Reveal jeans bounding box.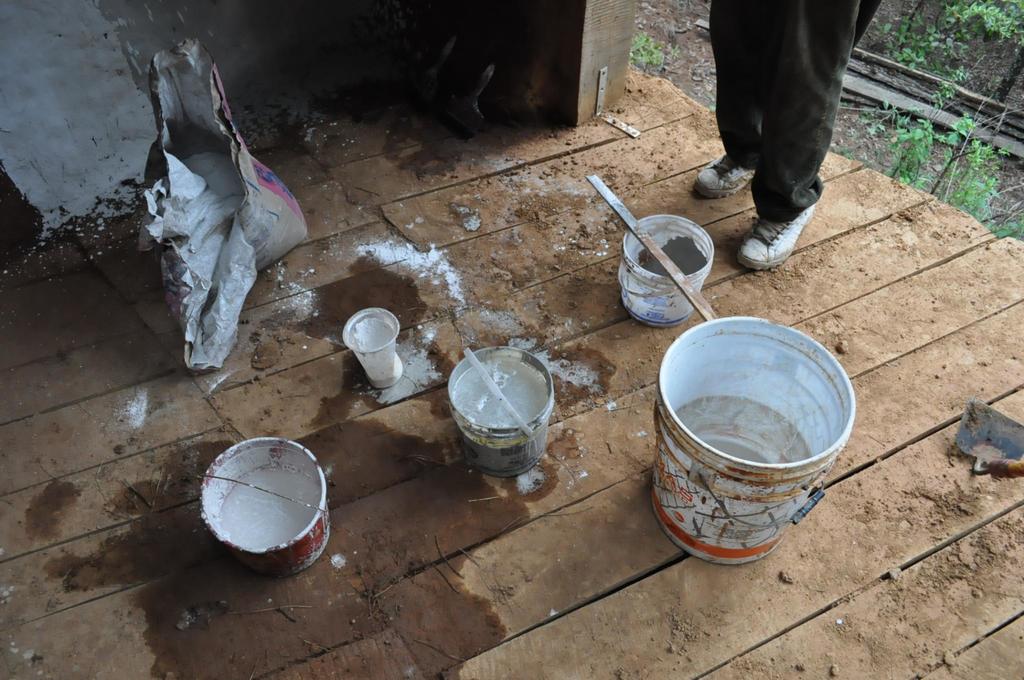
Revealed: 701 0 879 214.
